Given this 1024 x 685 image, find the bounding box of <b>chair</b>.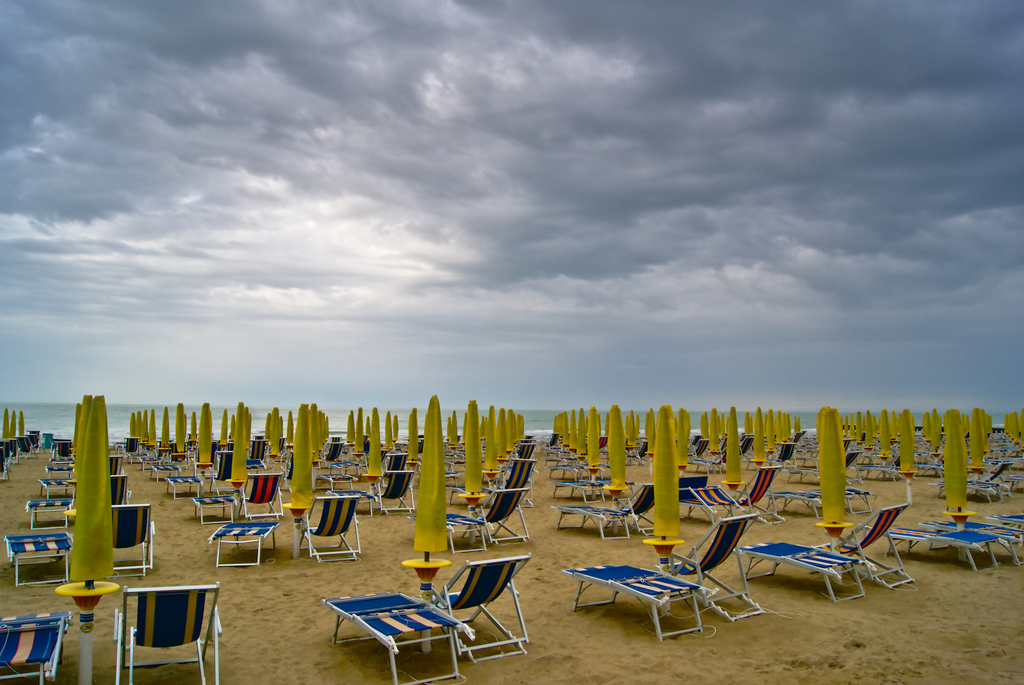
547,464,589,483.
